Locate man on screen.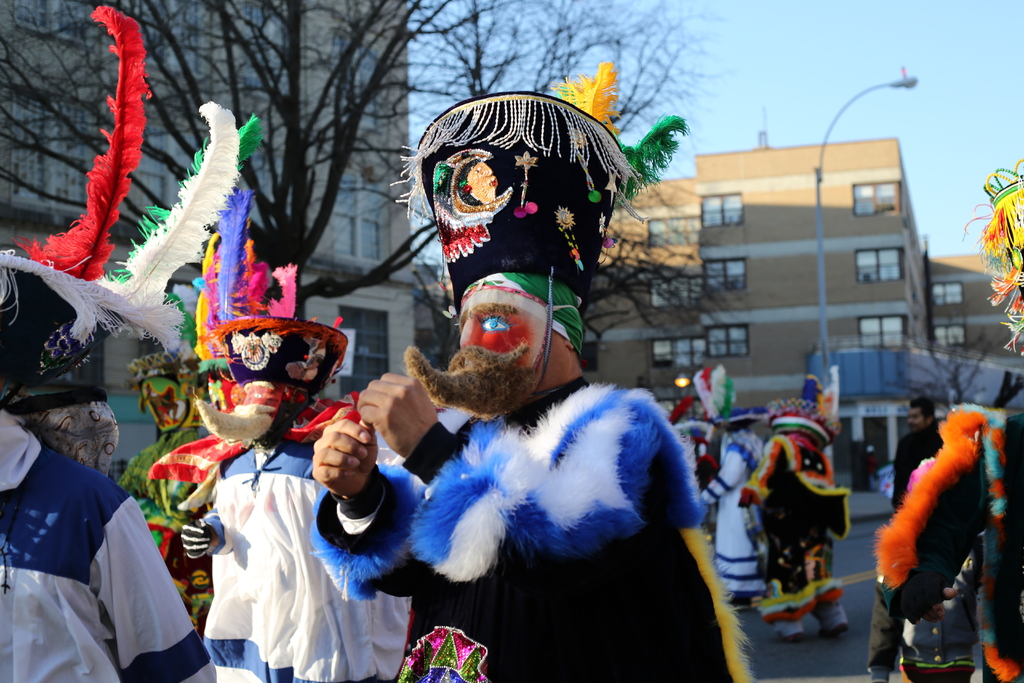
On screen at x1=690, y1=399, x2=767, y2=604.
